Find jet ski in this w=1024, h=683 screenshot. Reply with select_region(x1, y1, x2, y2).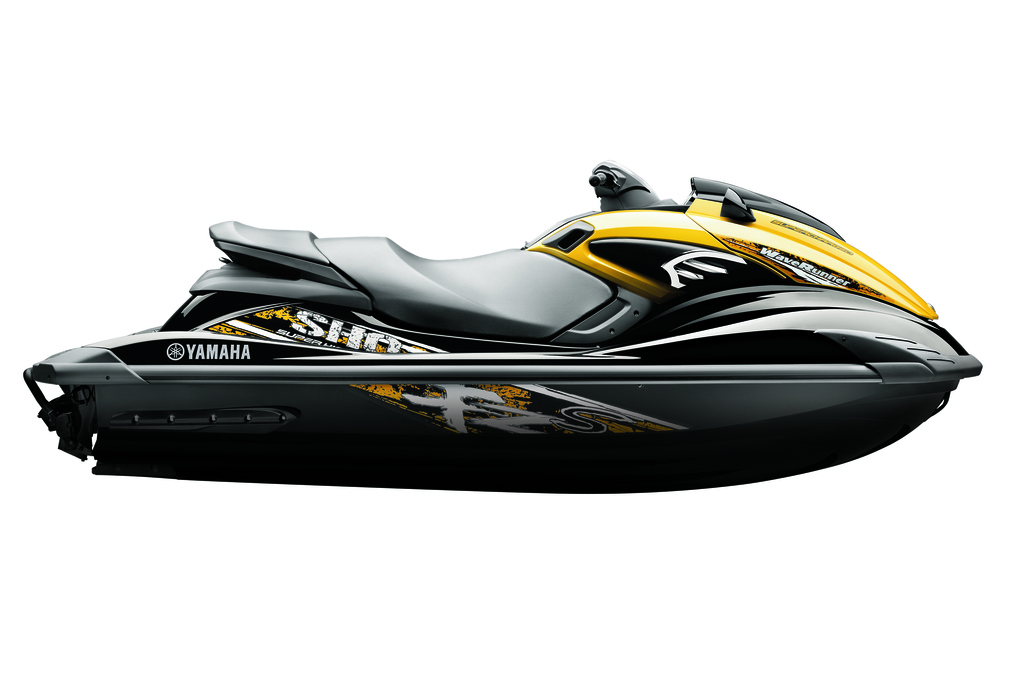
select_region(22, 161, 984, 498).
